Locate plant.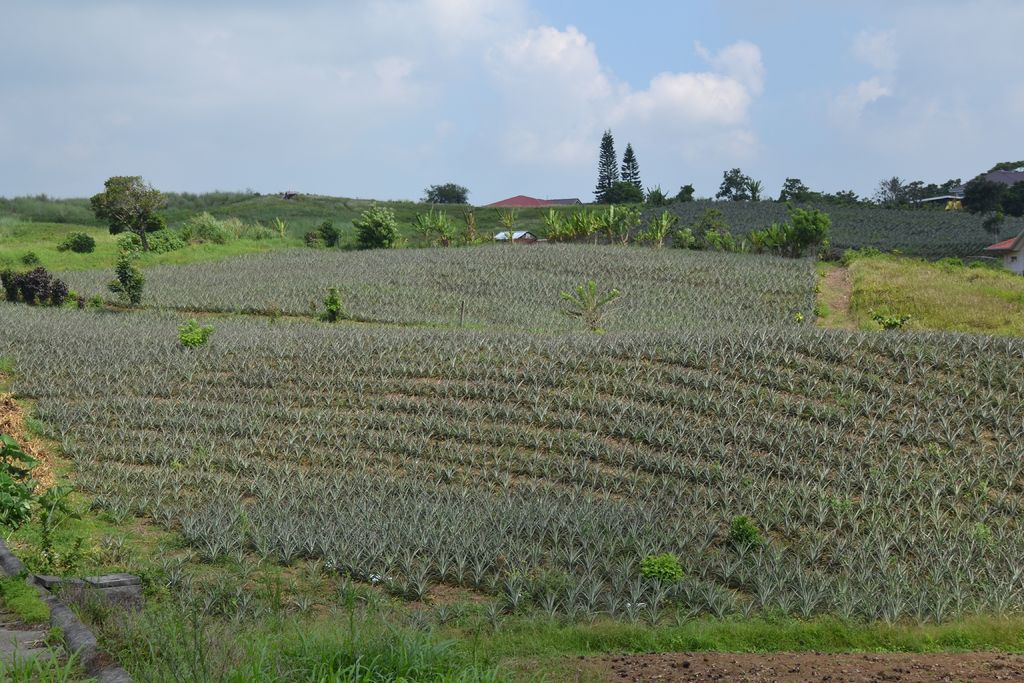
Bounding box: Rect(960, 516, 1007, 575).
